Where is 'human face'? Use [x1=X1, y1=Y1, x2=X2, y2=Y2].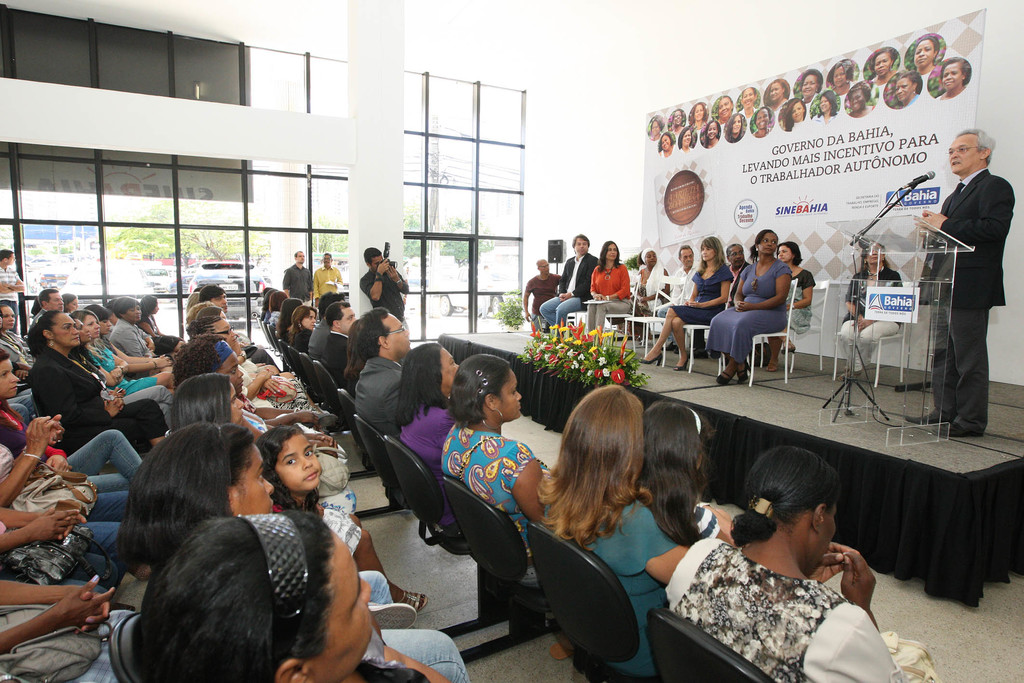
[x1=790, y1=99, x2=803, y2=122].
